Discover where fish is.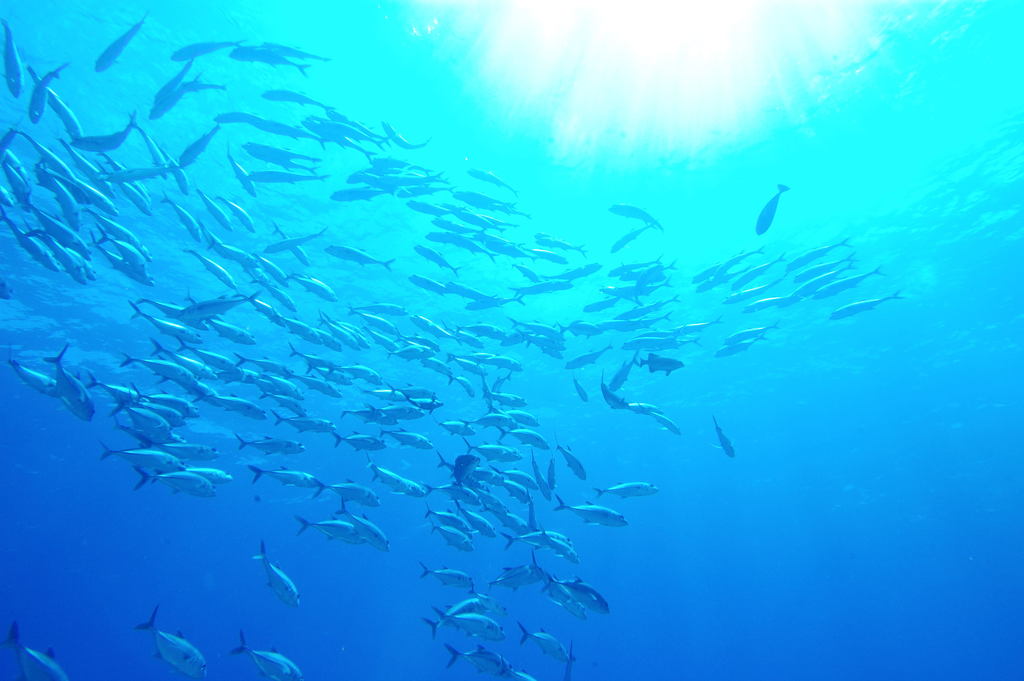
Discovered at x1=496 y1=425 x2=550 y2=454.
